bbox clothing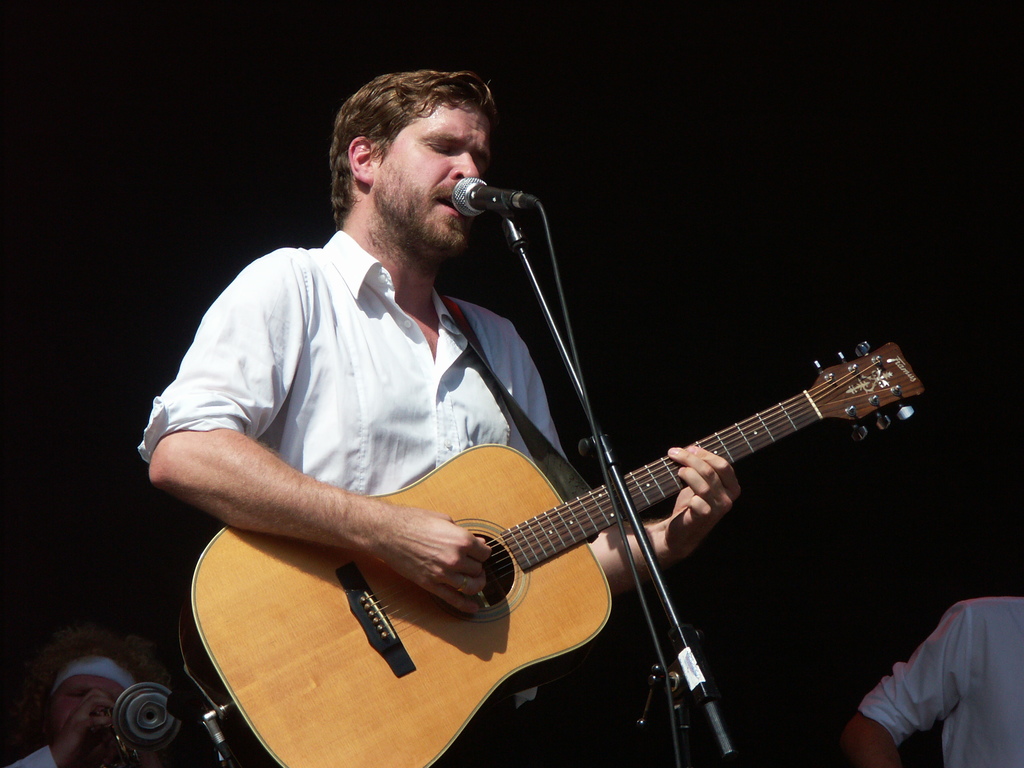
[12,748,61,767]
